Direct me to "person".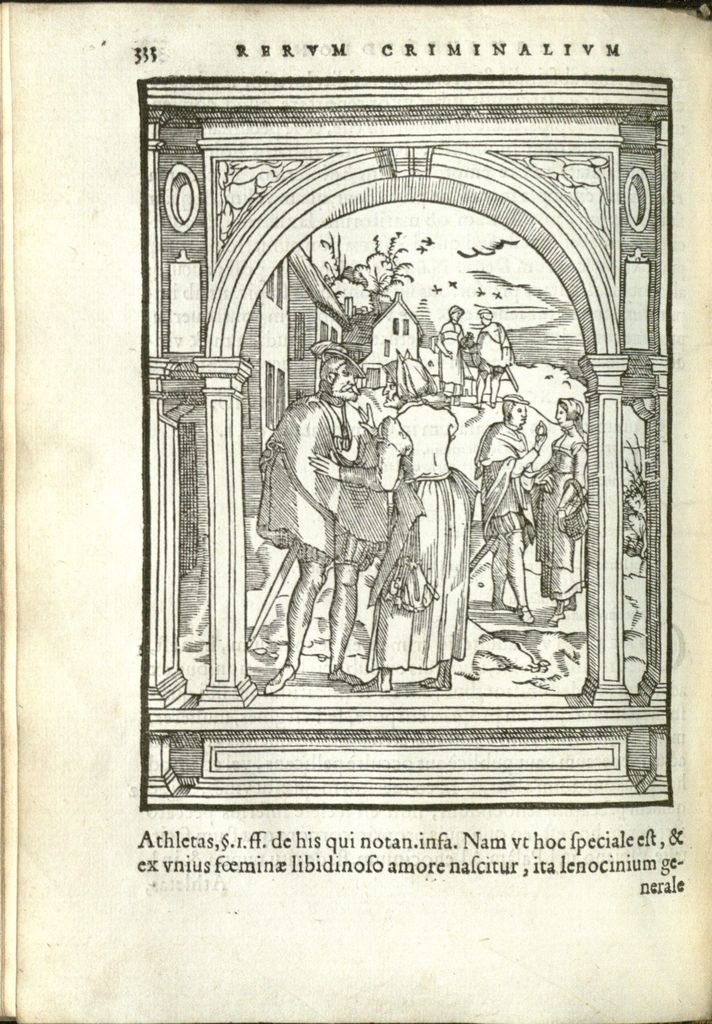
Direction: select_region(478, 311, 525, 393).
